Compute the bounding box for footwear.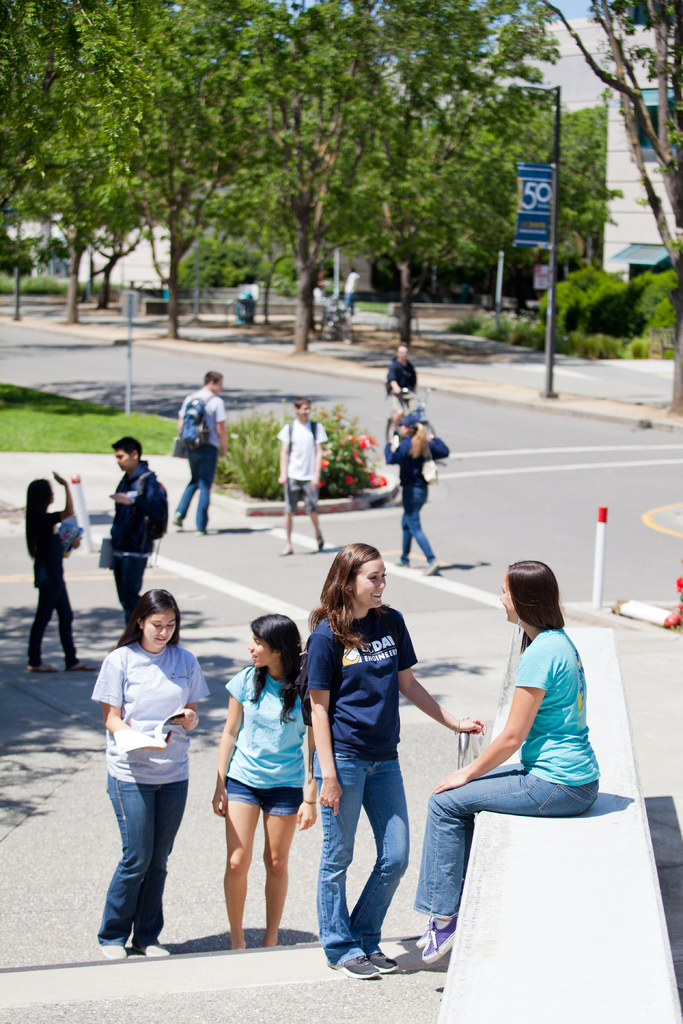
97/942/137/960.
